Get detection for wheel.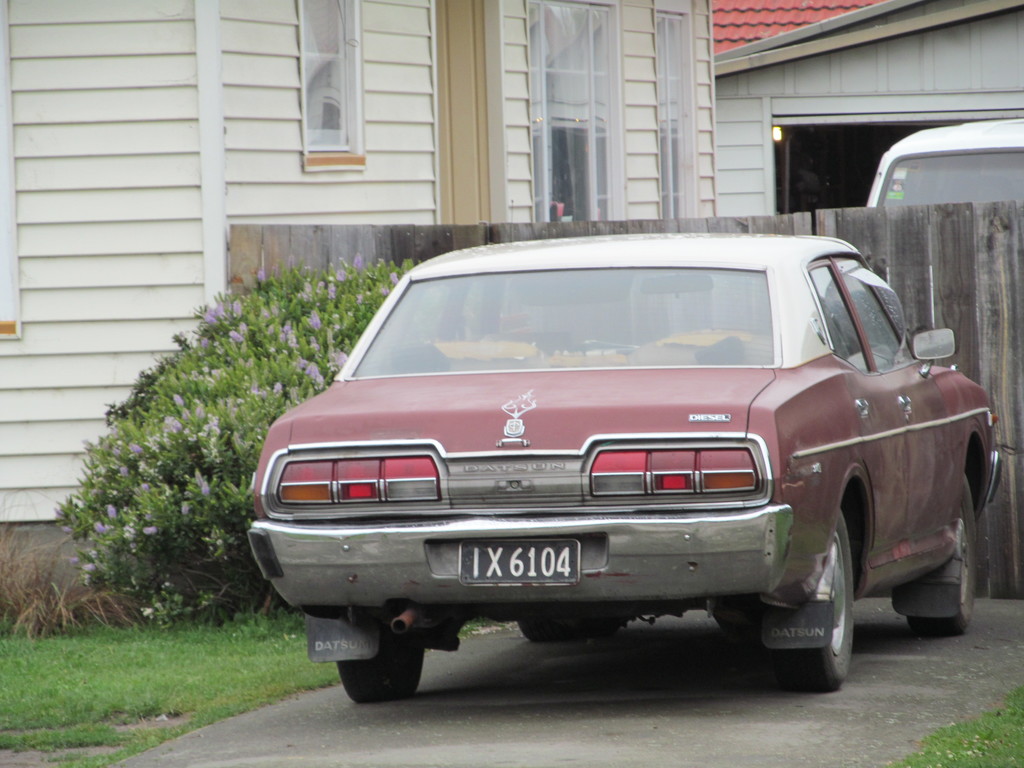
Detection: [333,620,421,707].
